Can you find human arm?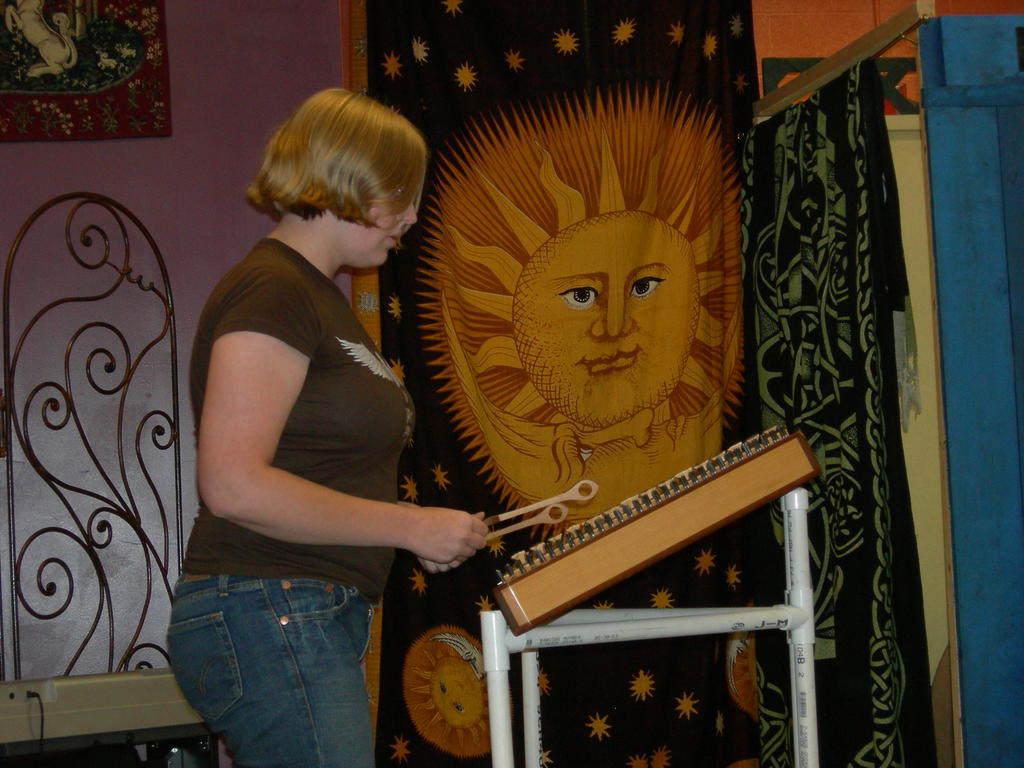
Yes, bounding box: <region>196, 263, 488, 563</region>.
